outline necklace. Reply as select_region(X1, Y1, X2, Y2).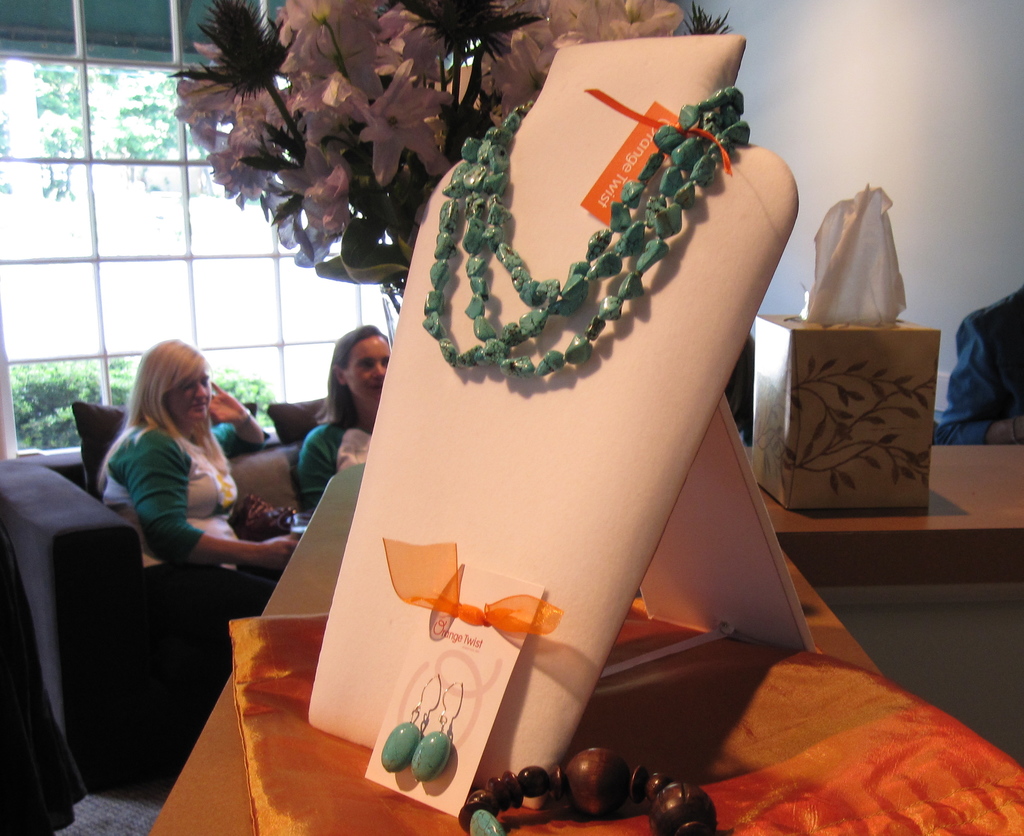
select_region(397, 49, 774, 439).
